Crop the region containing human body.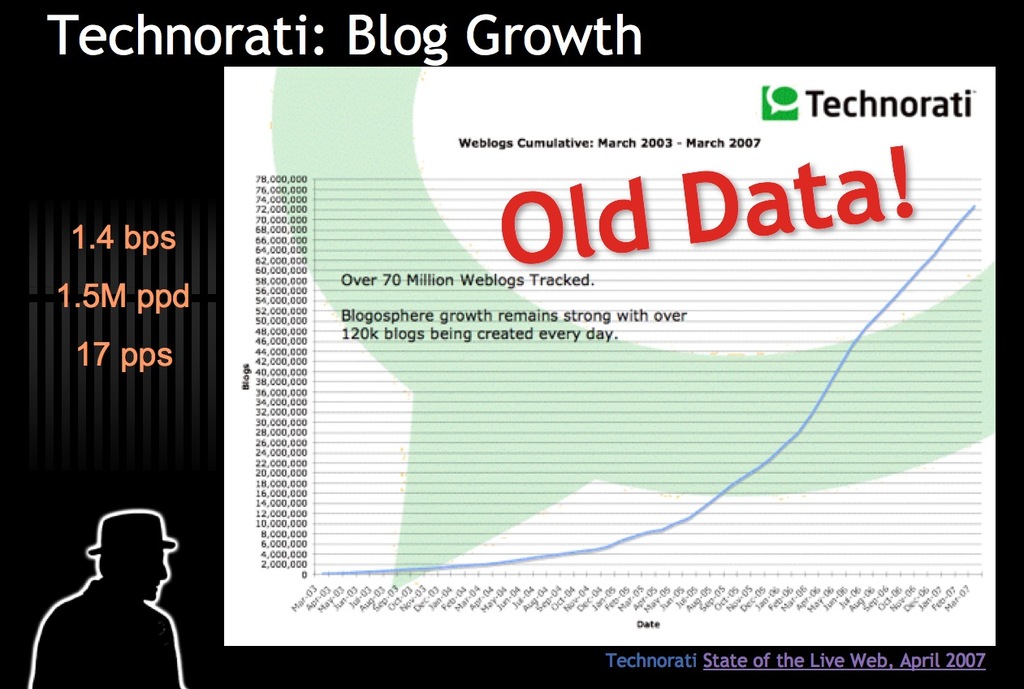
Crop region: select_region(37, 500, 200, 670).
